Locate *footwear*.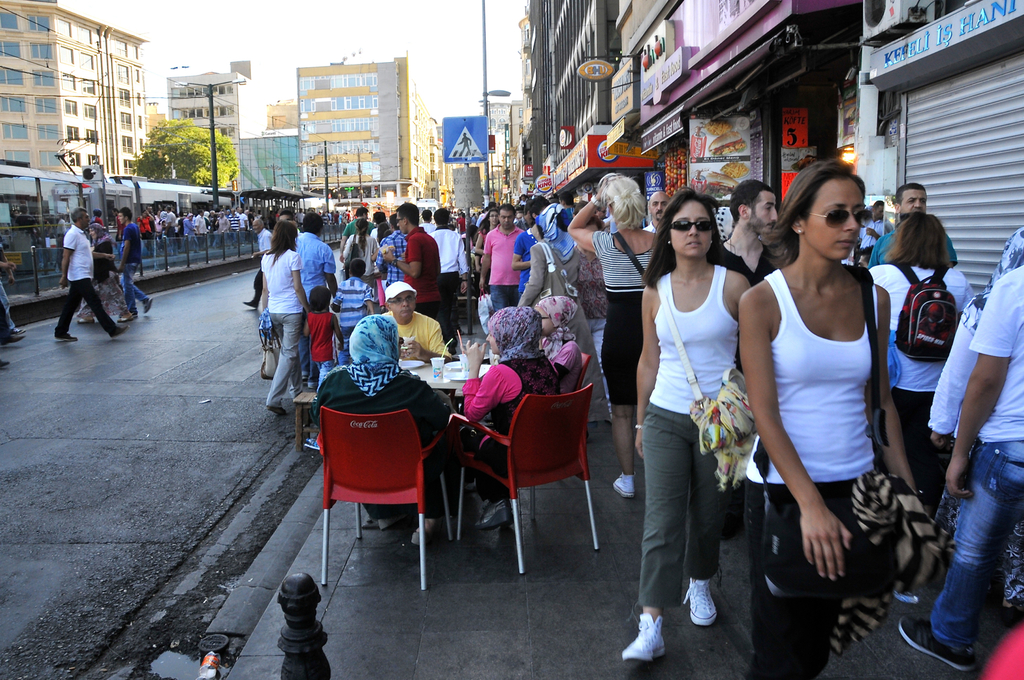
Bounding box: [373,516,387,532].
